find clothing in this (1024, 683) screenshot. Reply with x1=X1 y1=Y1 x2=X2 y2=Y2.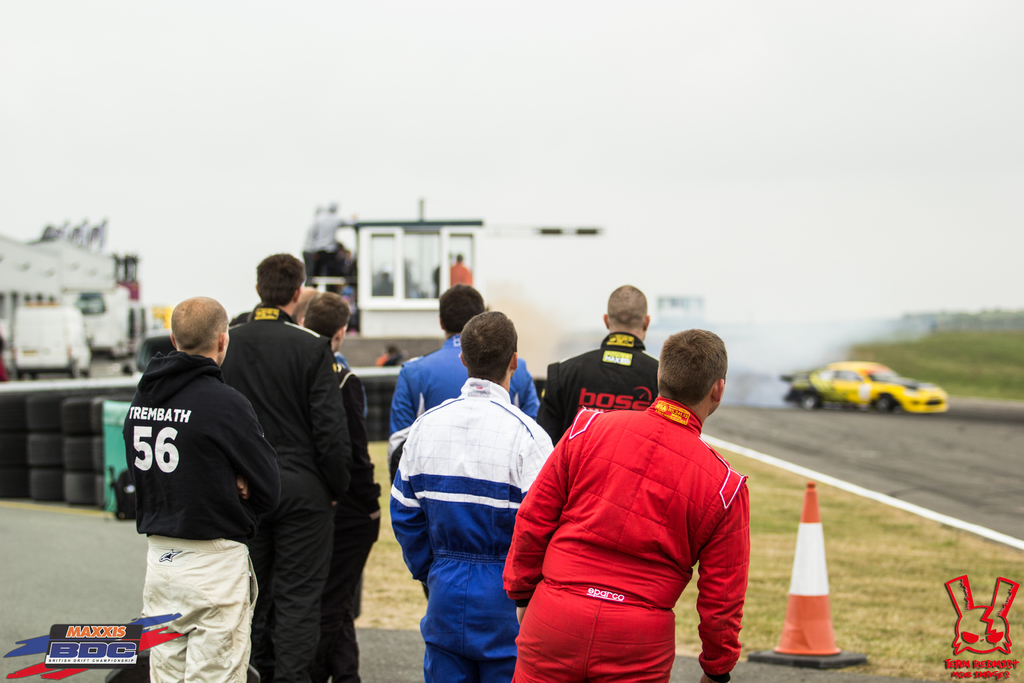
x1=382 y1=332 x2=543 y2=431.
